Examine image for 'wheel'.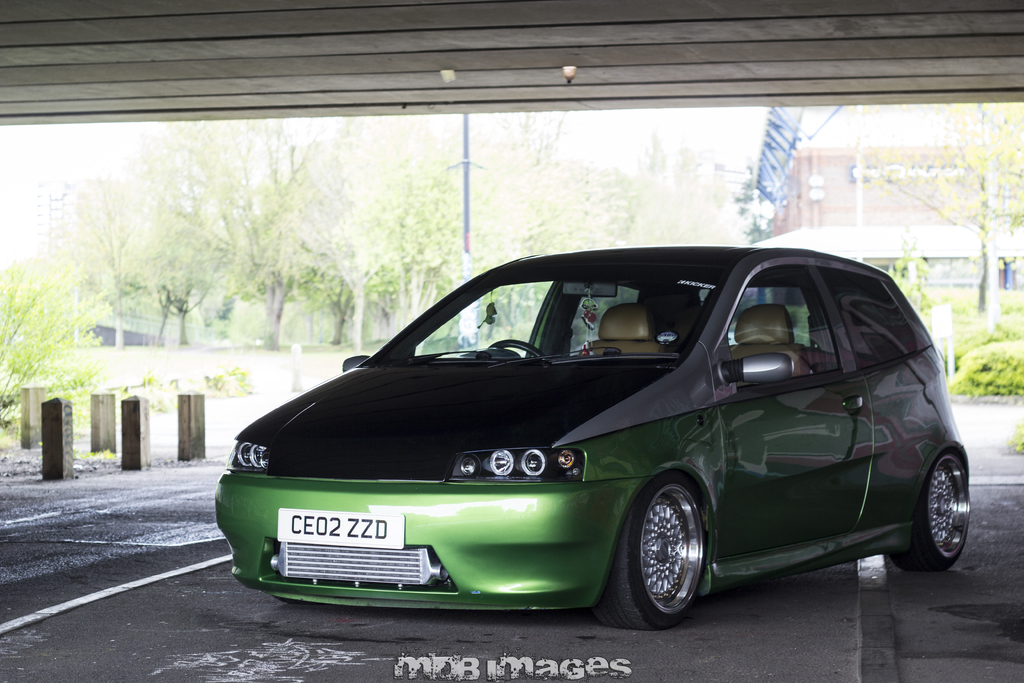
Examination result: left=890, top=450, right=970, bottom=571.
